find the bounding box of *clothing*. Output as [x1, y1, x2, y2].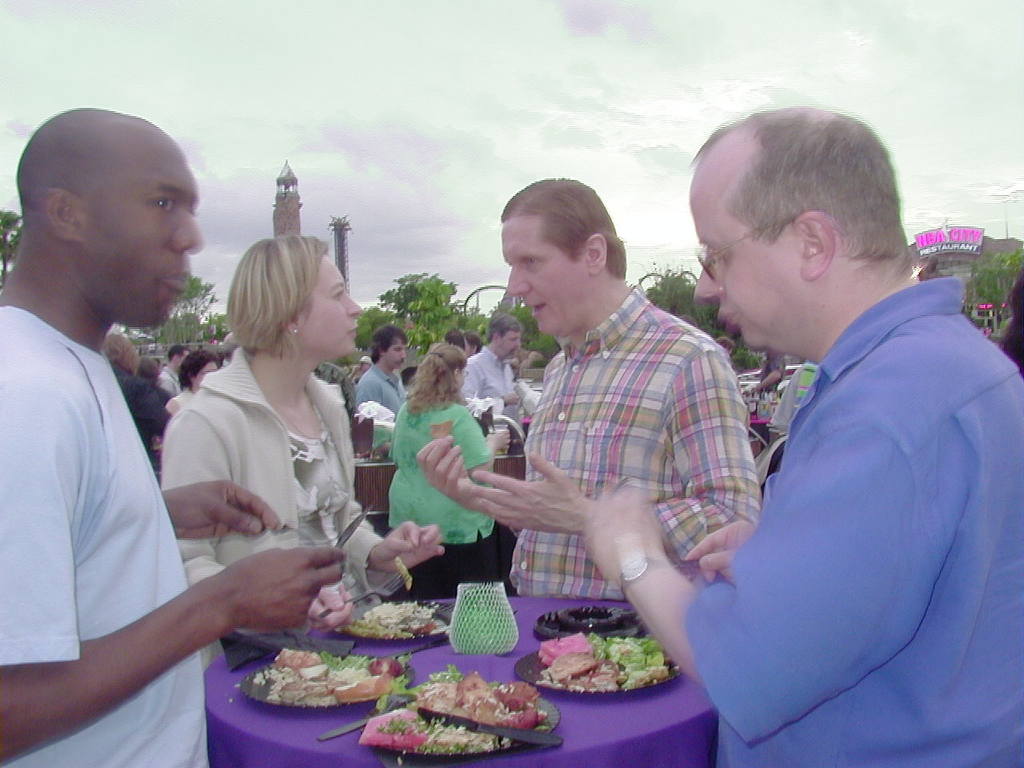
[0, 303, 230, 767].
